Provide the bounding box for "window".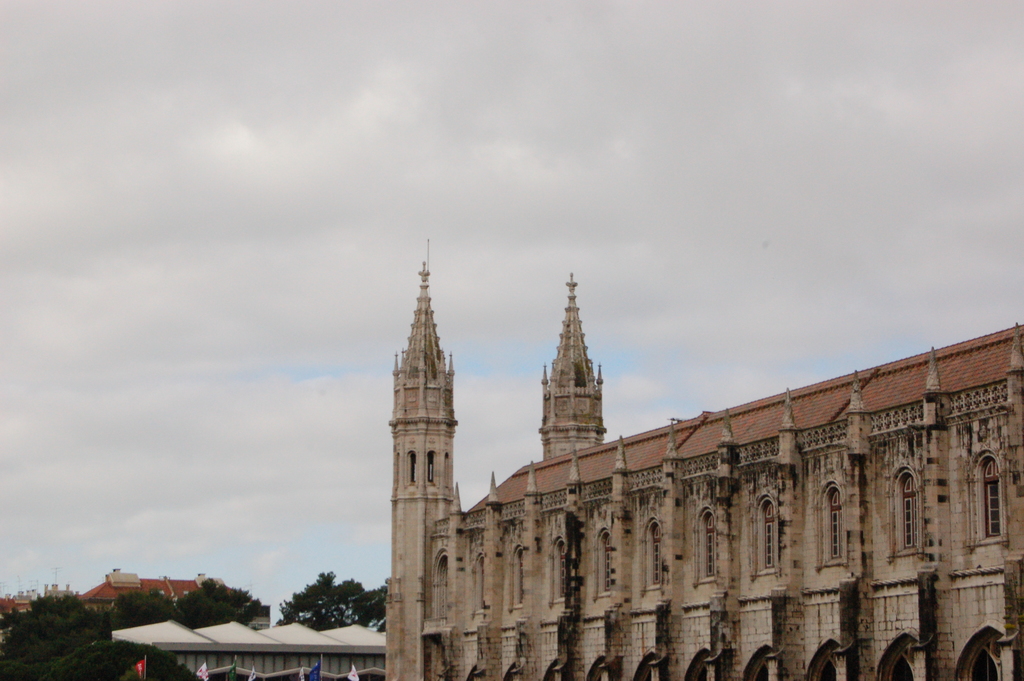
Rect(885, 468, 920, 554).
